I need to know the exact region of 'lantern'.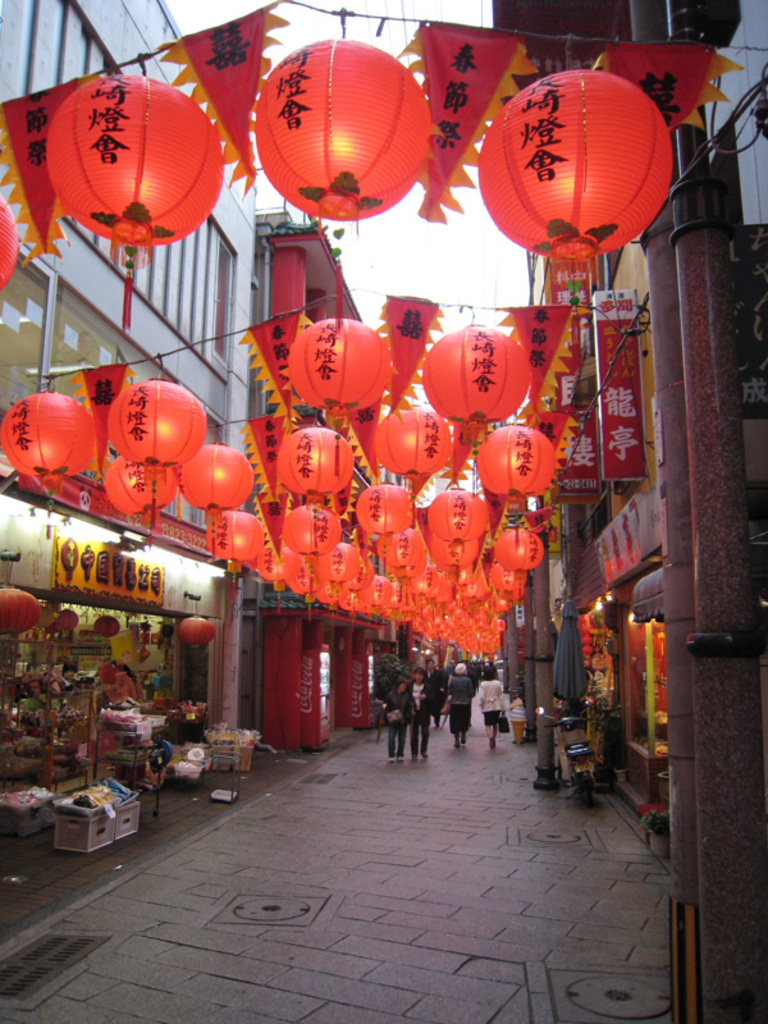
Region: 317 545 358 588.
